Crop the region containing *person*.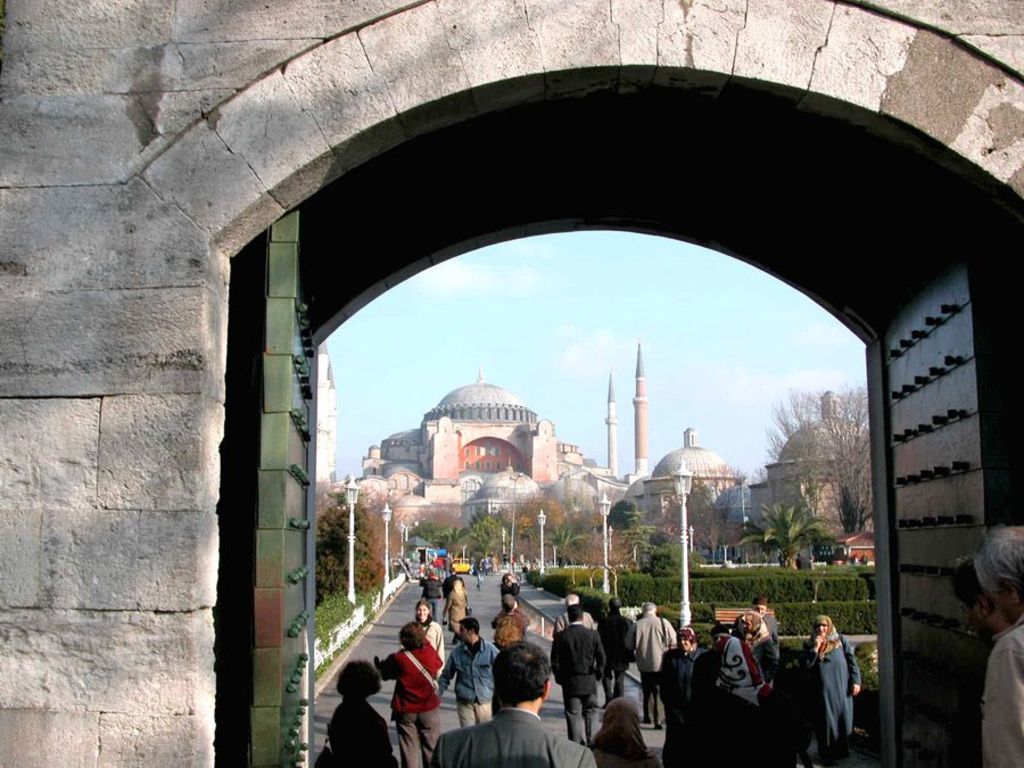
Crop region: select_region(427, 641, 600, 767).
